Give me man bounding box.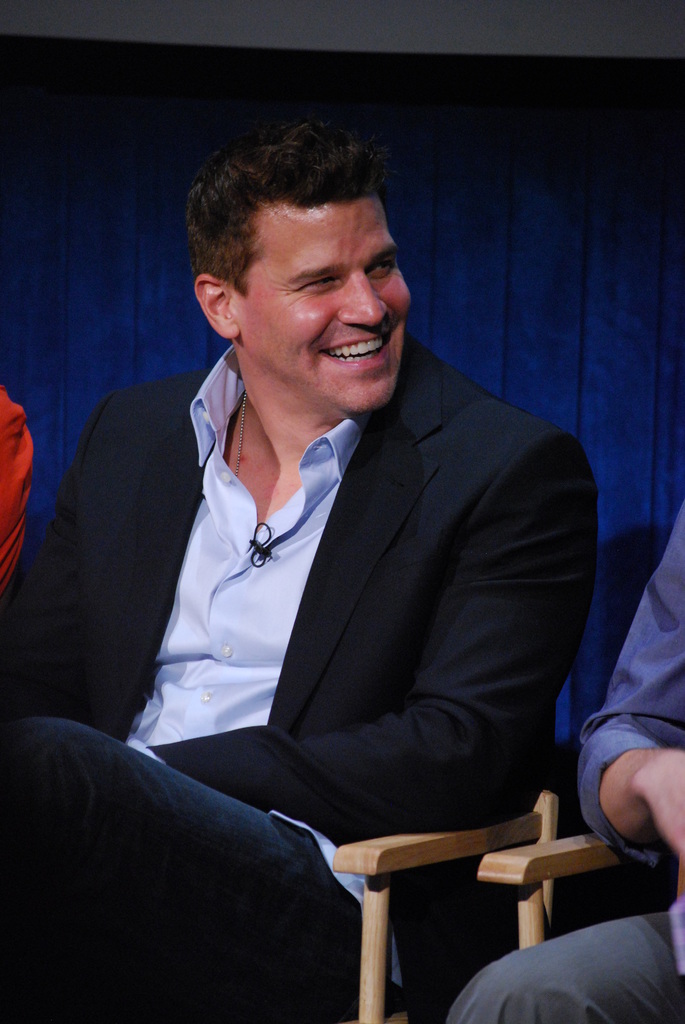
(446, 501, 684, 1023).
